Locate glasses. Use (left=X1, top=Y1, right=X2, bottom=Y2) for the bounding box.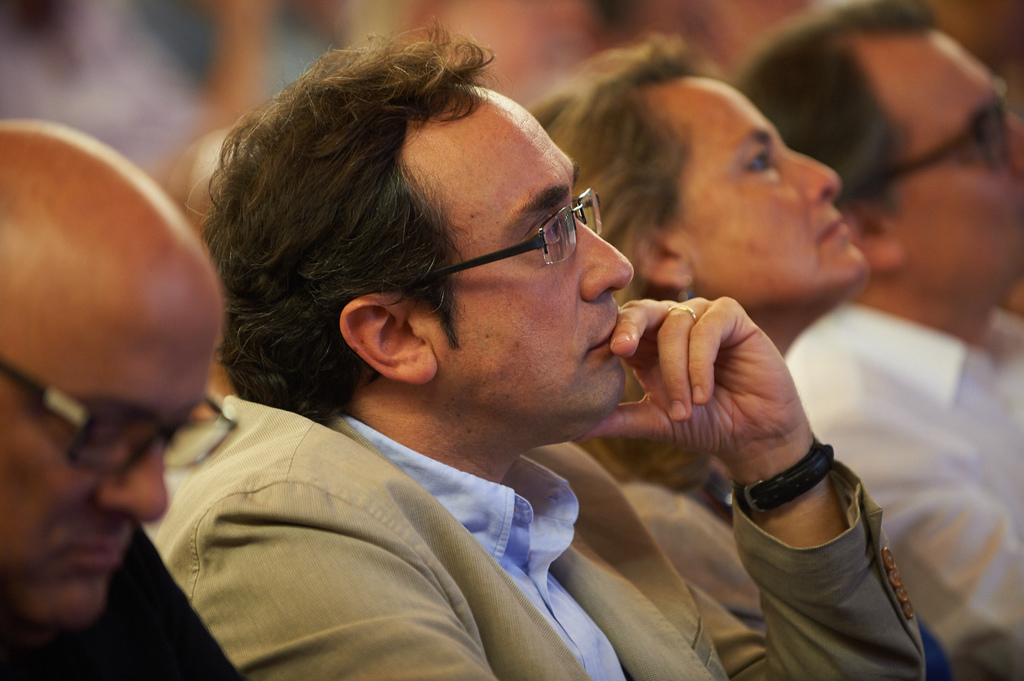
(left=838, top=80, right=1008, bottom=209).
